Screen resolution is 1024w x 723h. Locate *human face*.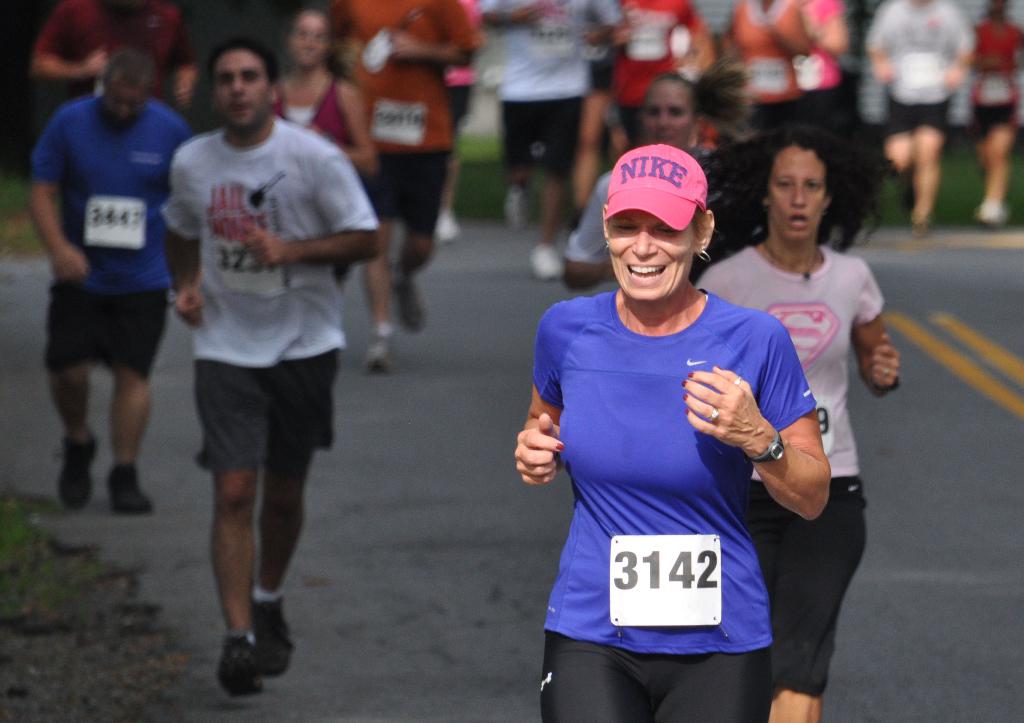
[x1=210, y1=51, x2=269, y2=131].
